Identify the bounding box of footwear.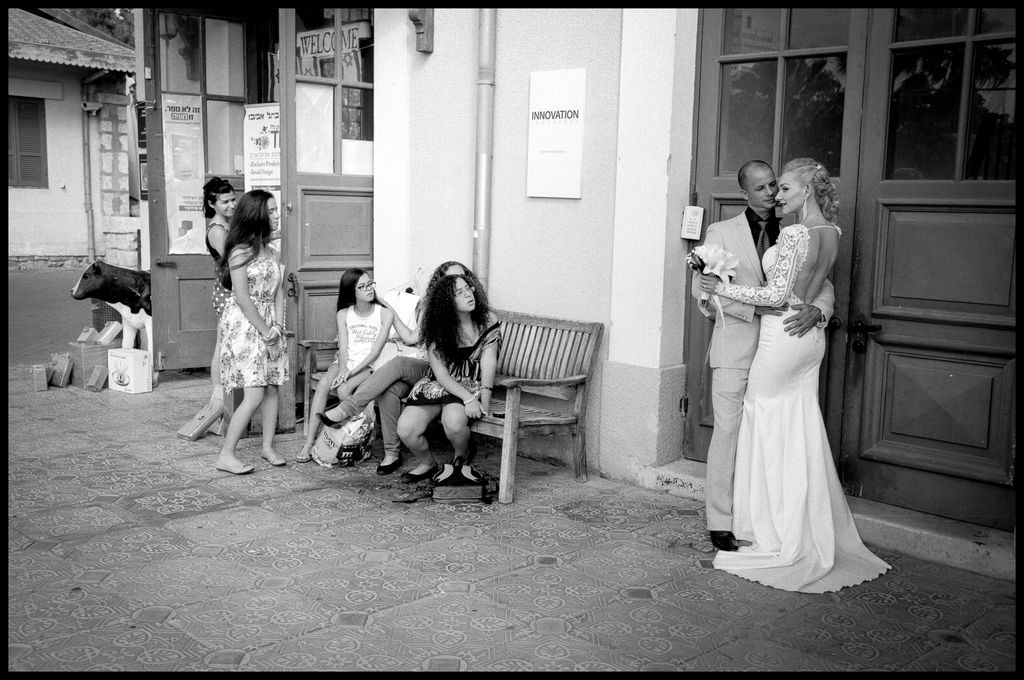
403/465/435/480.
